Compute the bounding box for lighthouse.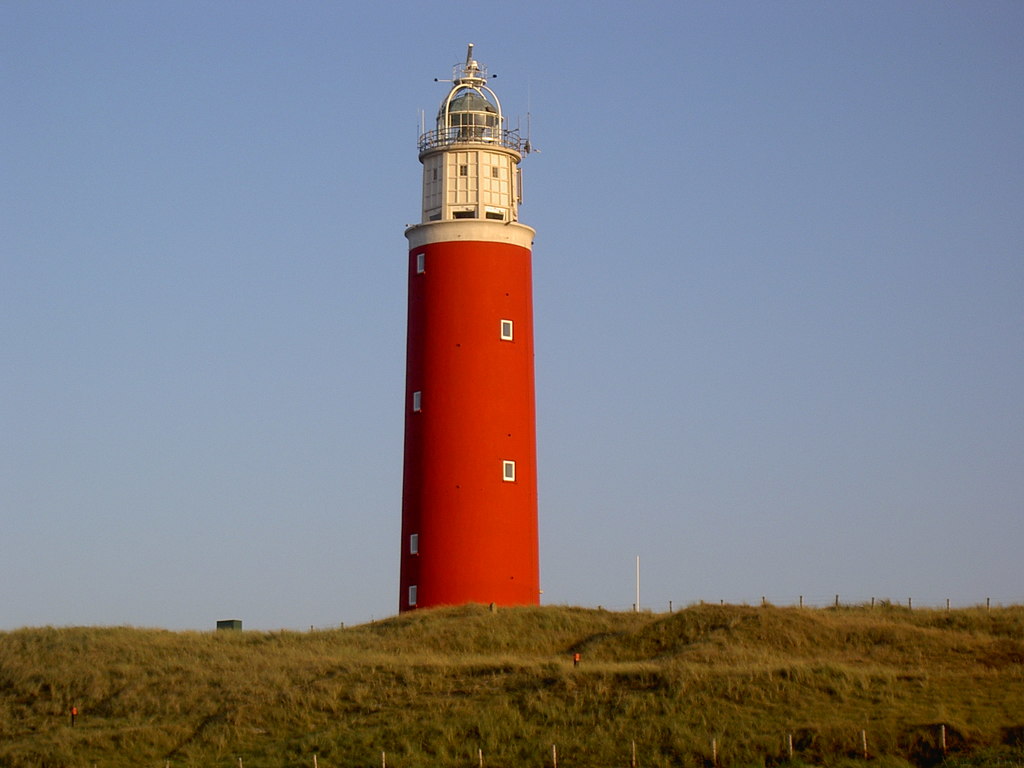
401/37/536/614.
